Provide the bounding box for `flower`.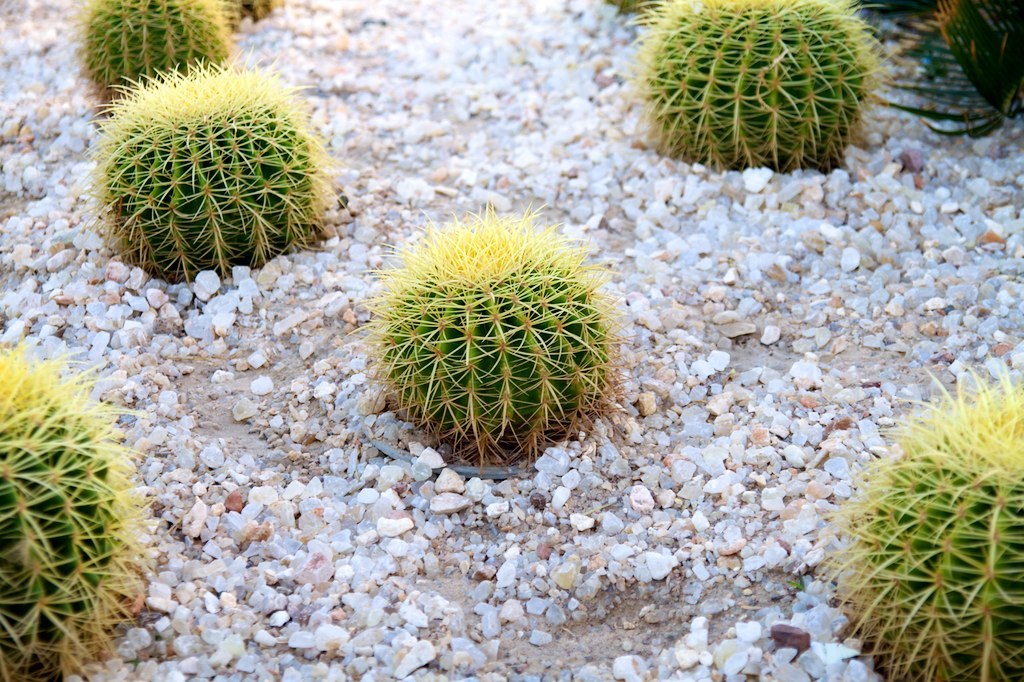
82,48,327,288.
